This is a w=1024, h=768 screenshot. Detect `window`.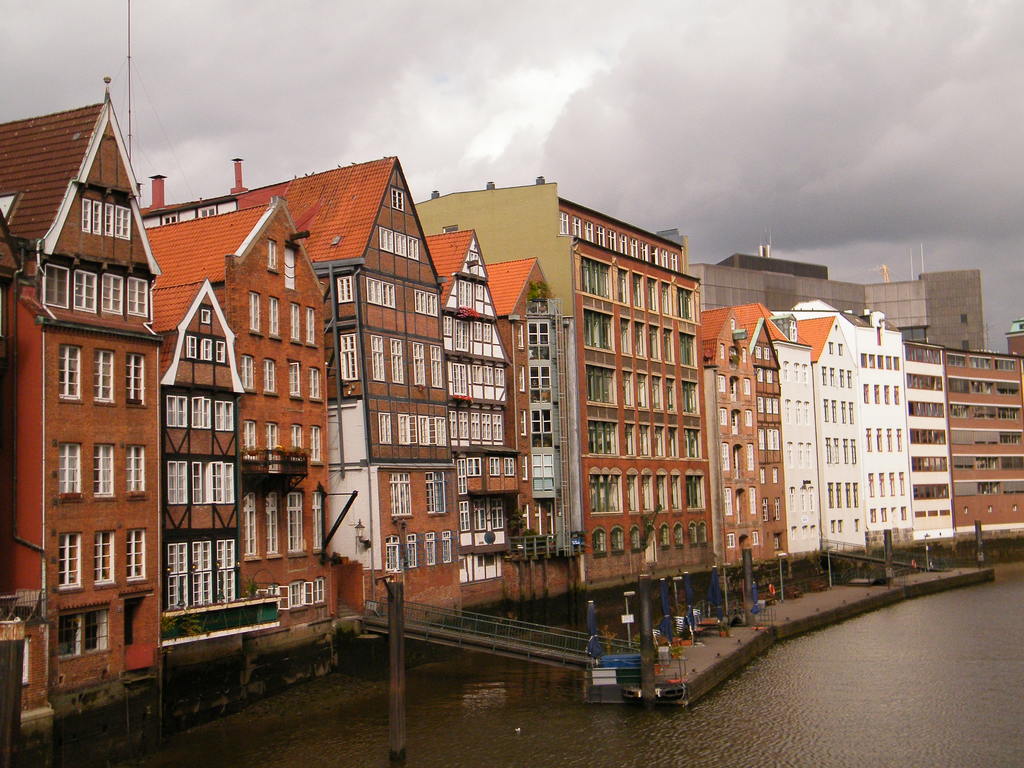
<box>125,525,148,581</box>.
